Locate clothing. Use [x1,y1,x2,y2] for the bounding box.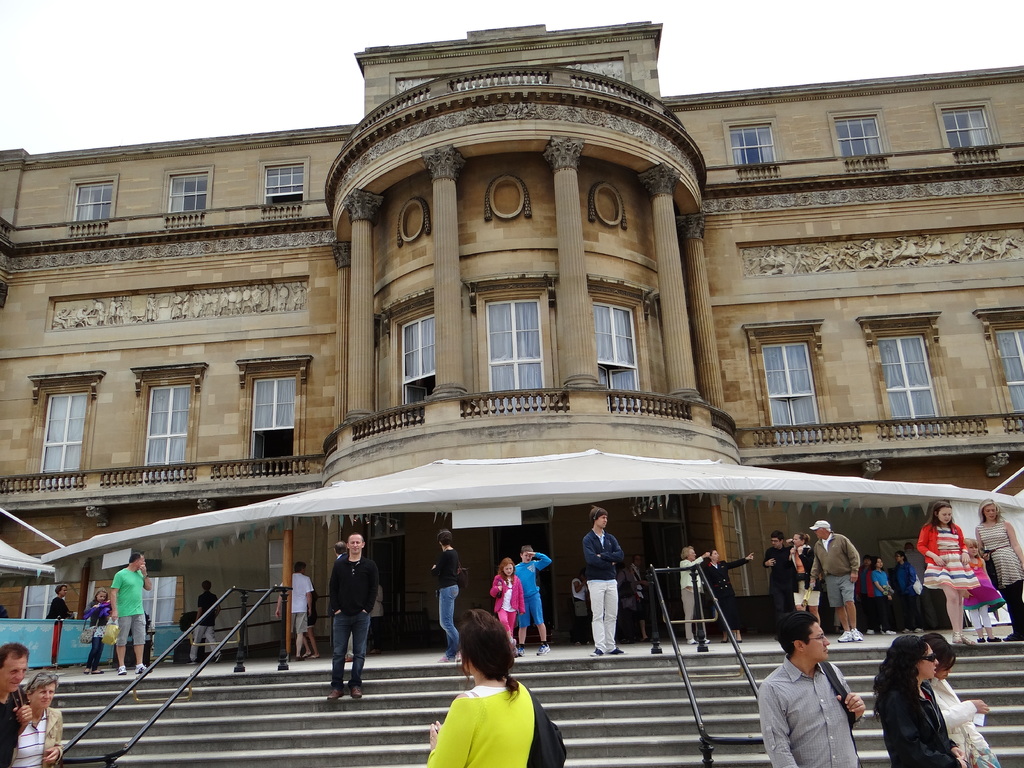
[423,678,525,767].
